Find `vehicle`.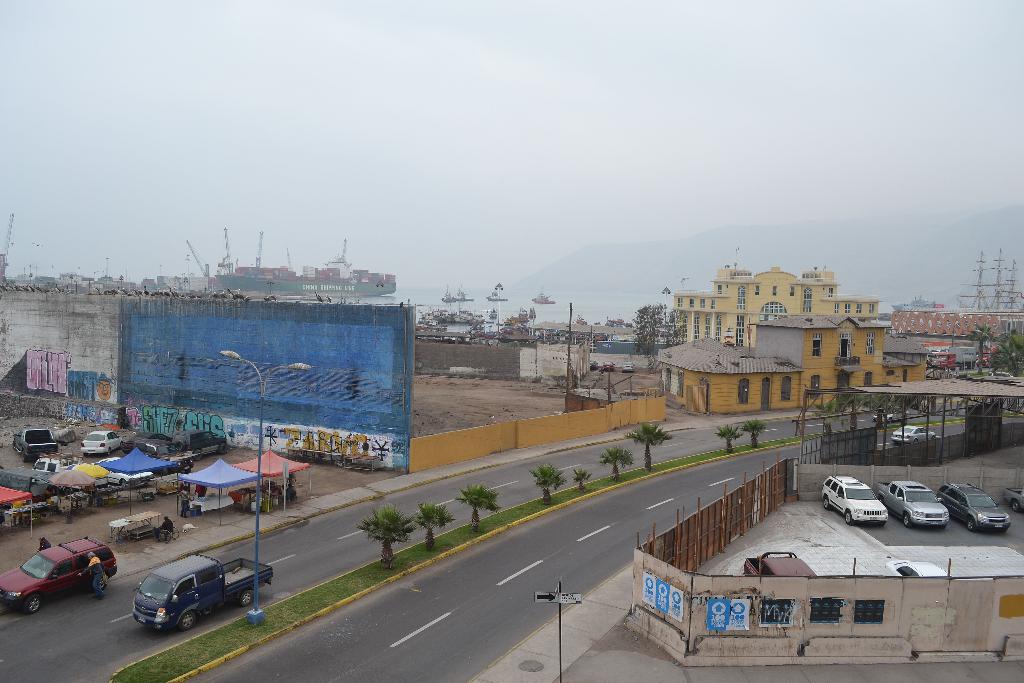
(744,549,814,580).
